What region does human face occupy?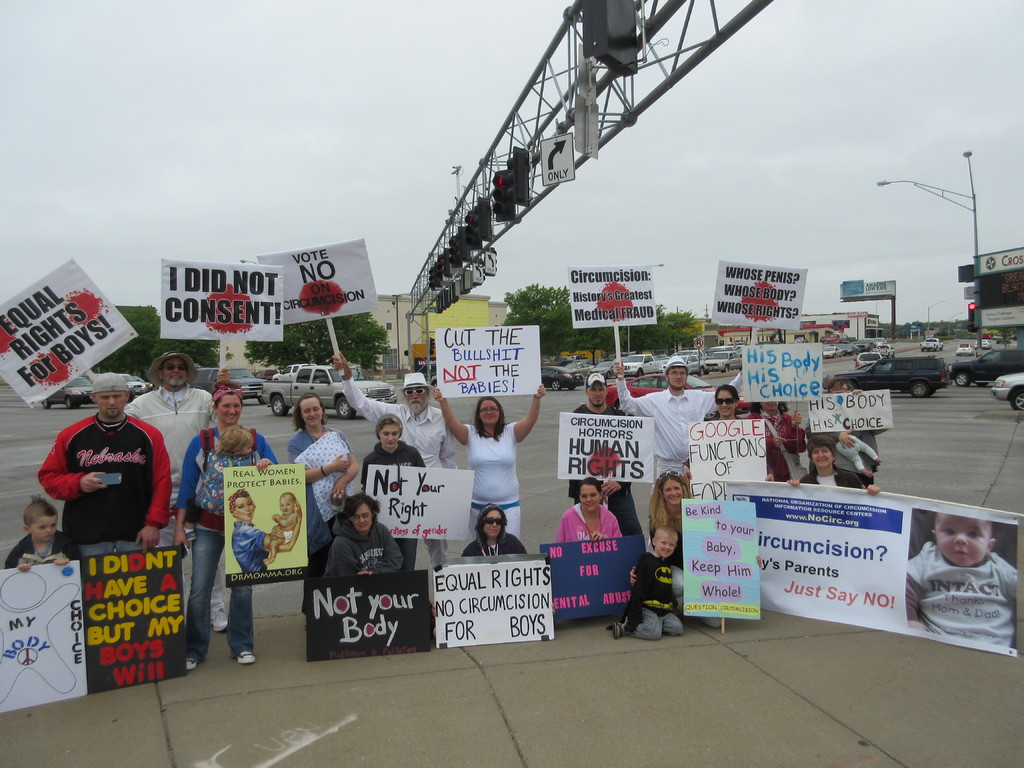
bbox=[353, 506, 369, 532].
